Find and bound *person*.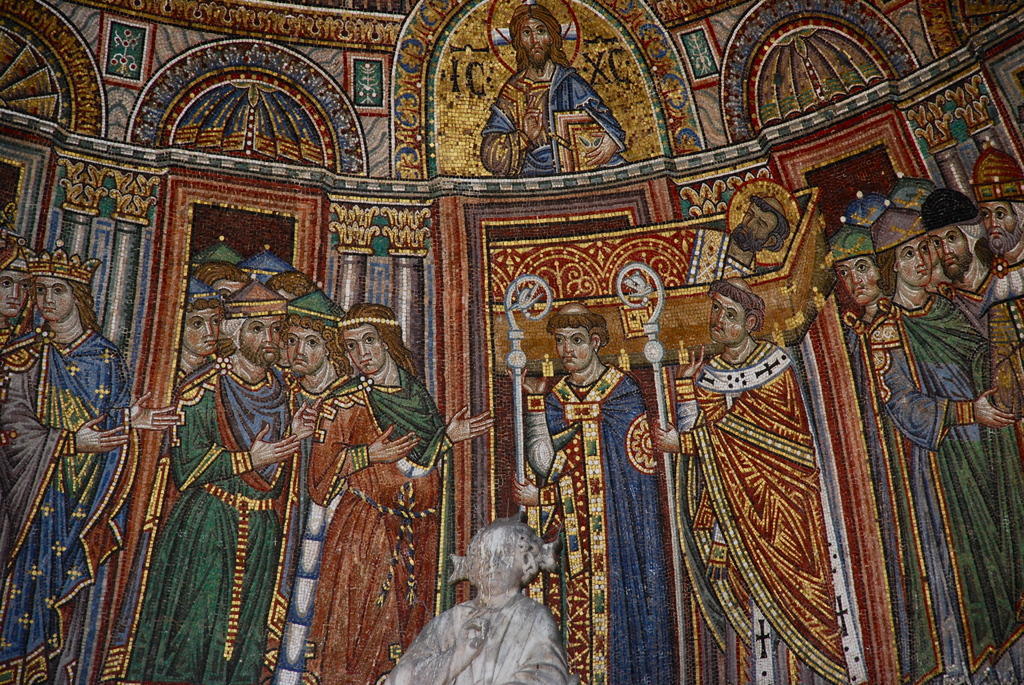
Bound: select_region(972, 145, 1023, 446).
